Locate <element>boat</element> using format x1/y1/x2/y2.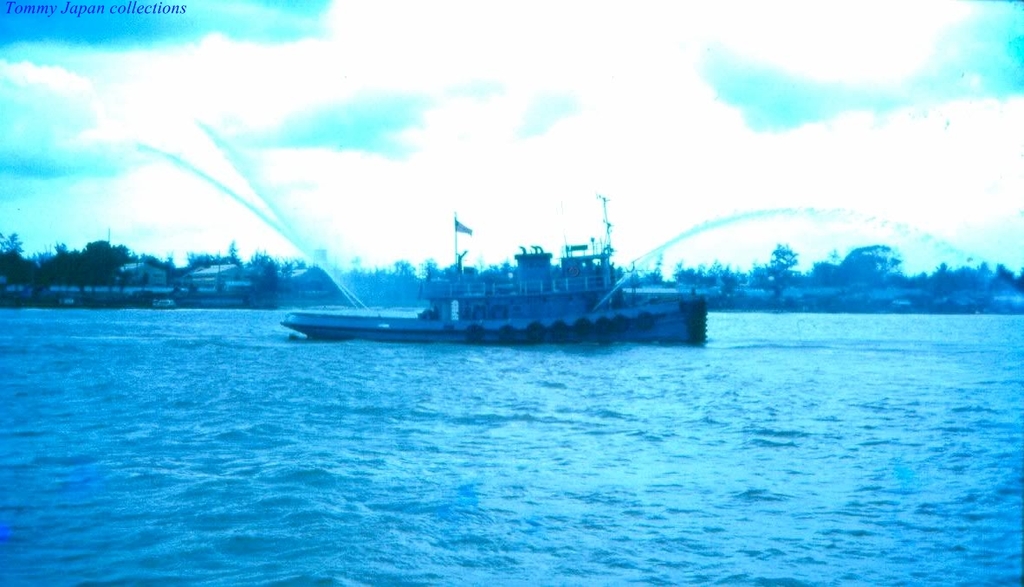
269/183/720/341.
